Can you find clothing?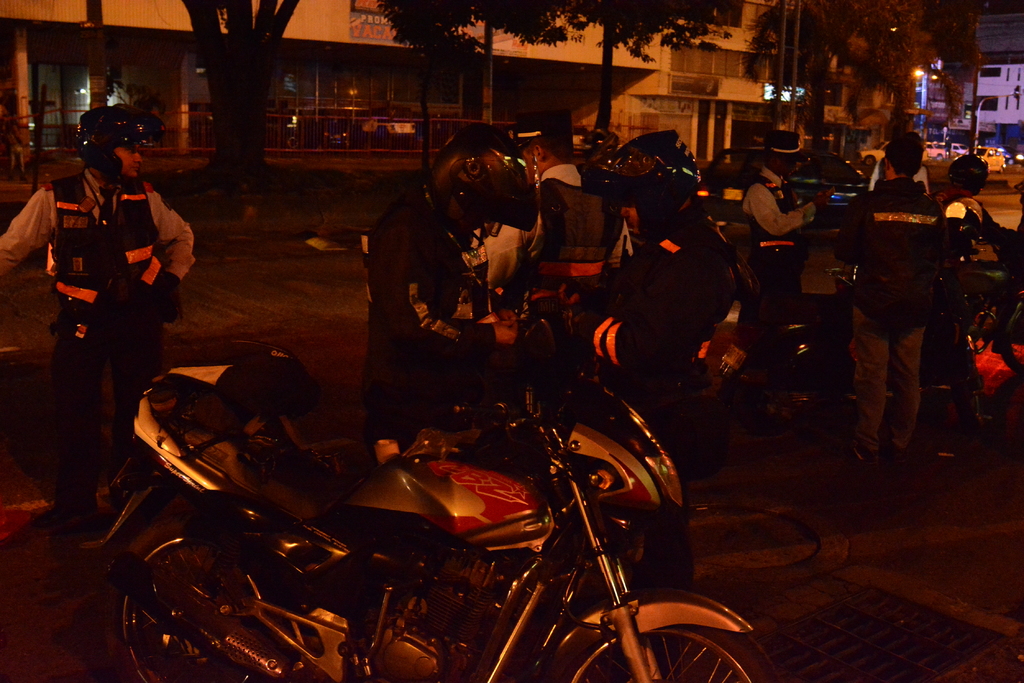
Yes, bounding box: bbox=[945, 194, 991, 259].
